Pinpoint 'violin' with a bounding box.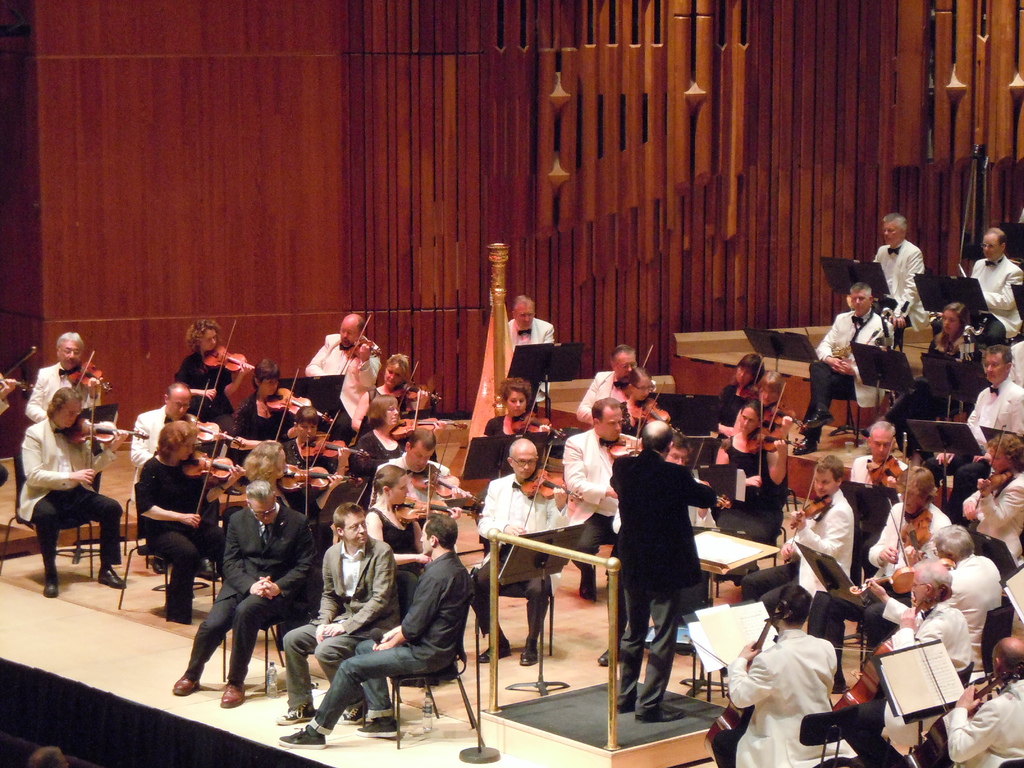
rect(390, 389, 446, 450).
